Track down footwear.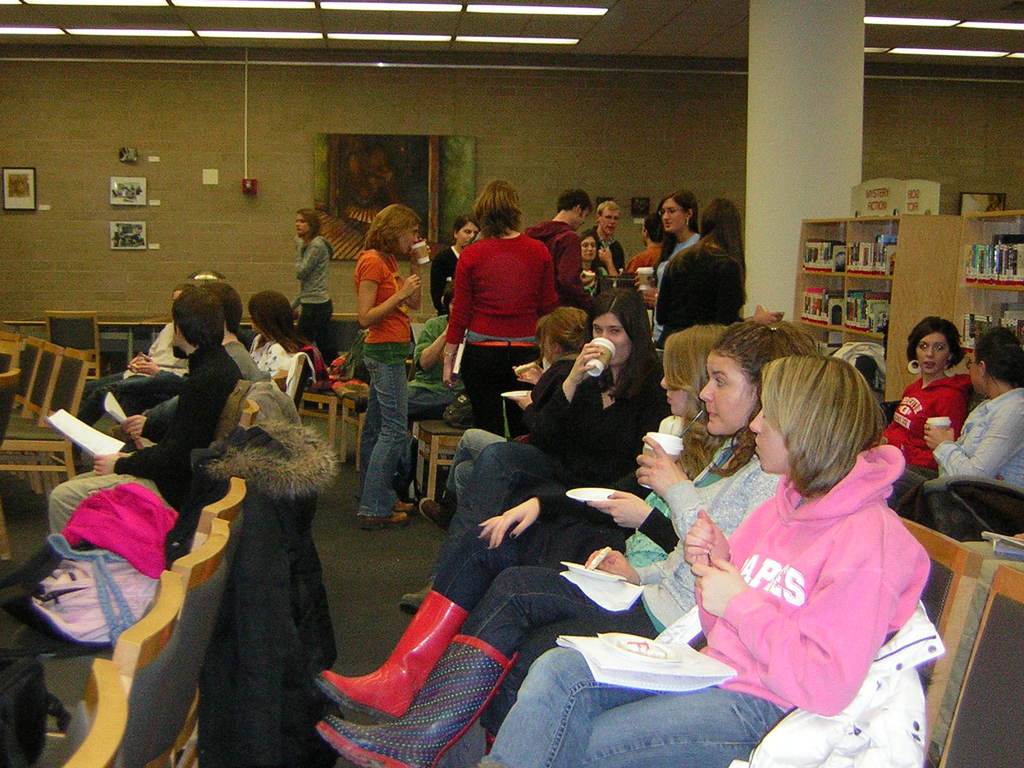
Tracked to {"x1": 414, "y1": 498, "x2": 451, "y2": 527}.
